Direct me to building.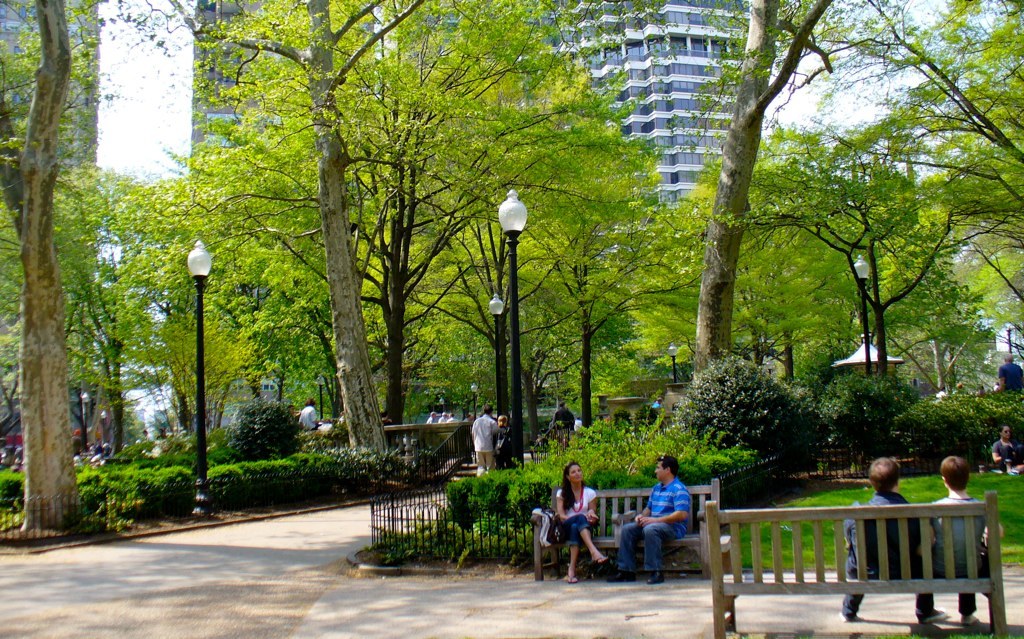
Direction: locate(441, 0, 778, 372).
